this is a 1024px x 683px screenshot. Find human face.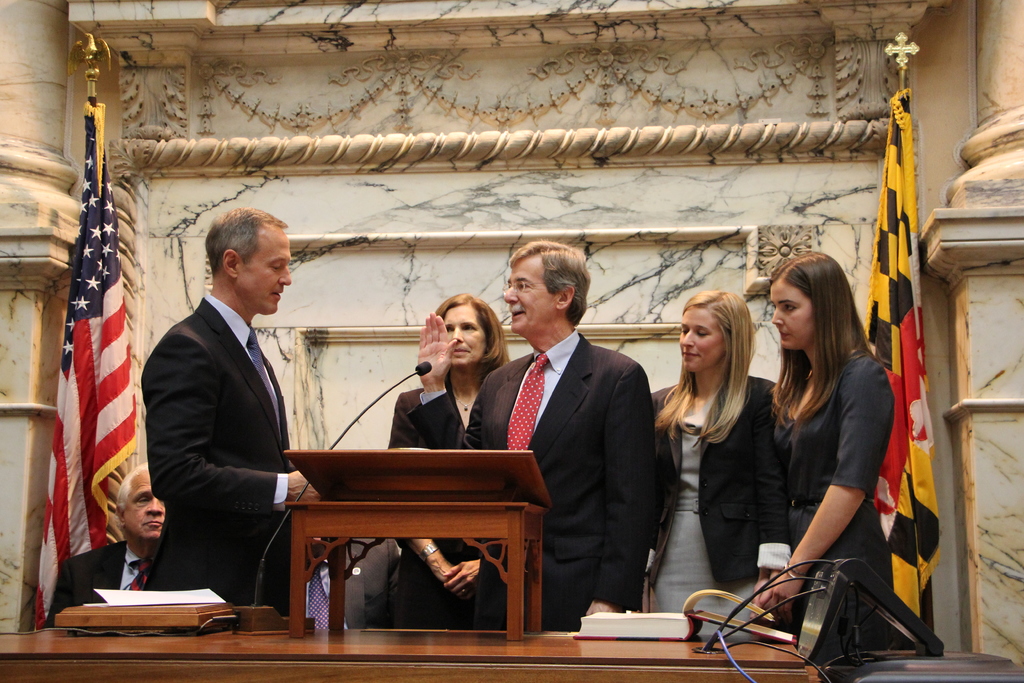
Bounding box: 502, 251, 559, 334.
